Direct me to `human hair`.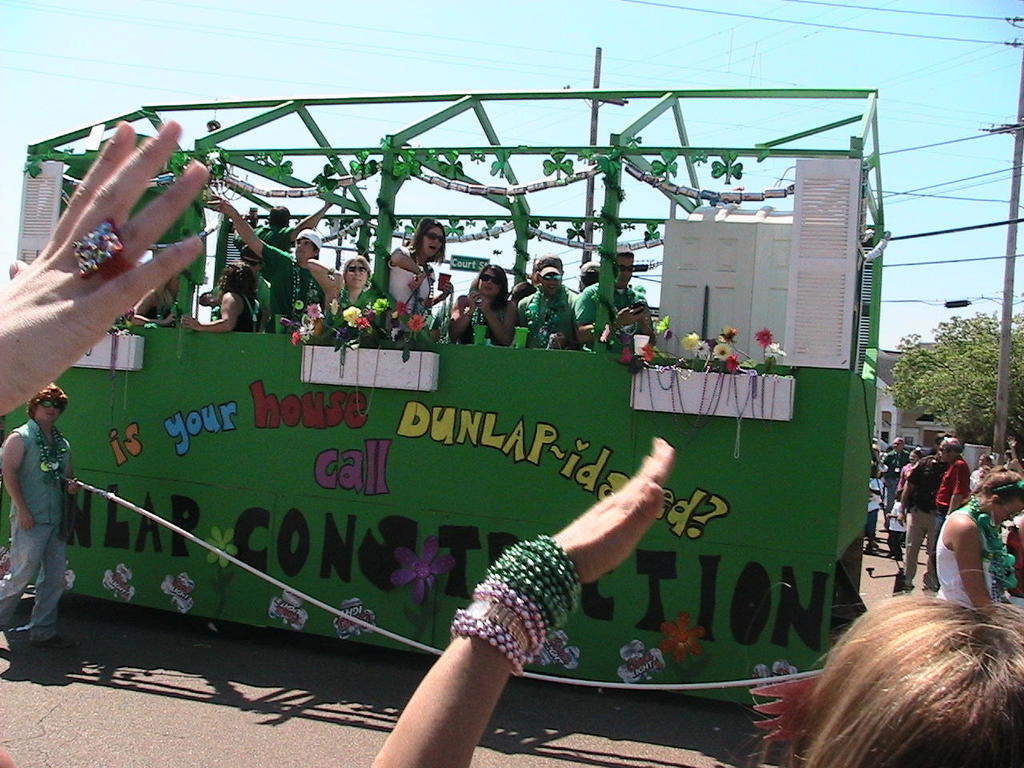
Direction: x1=943 y1=438 x2=961 y2=450.
